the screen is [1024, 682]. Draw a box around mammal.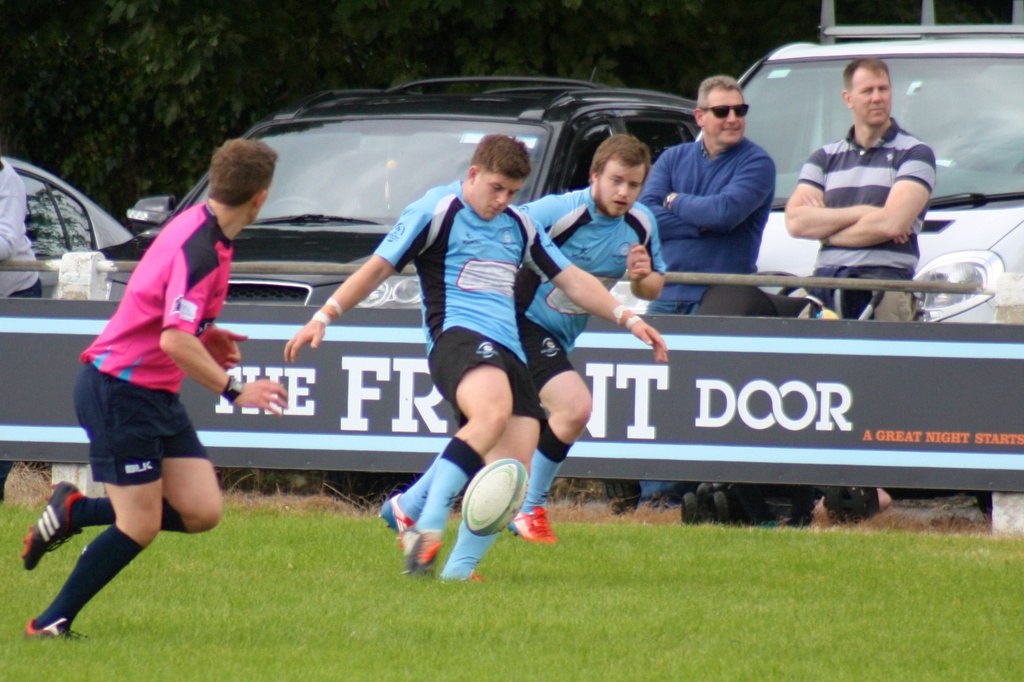
region(634, 70, 779, 318).
